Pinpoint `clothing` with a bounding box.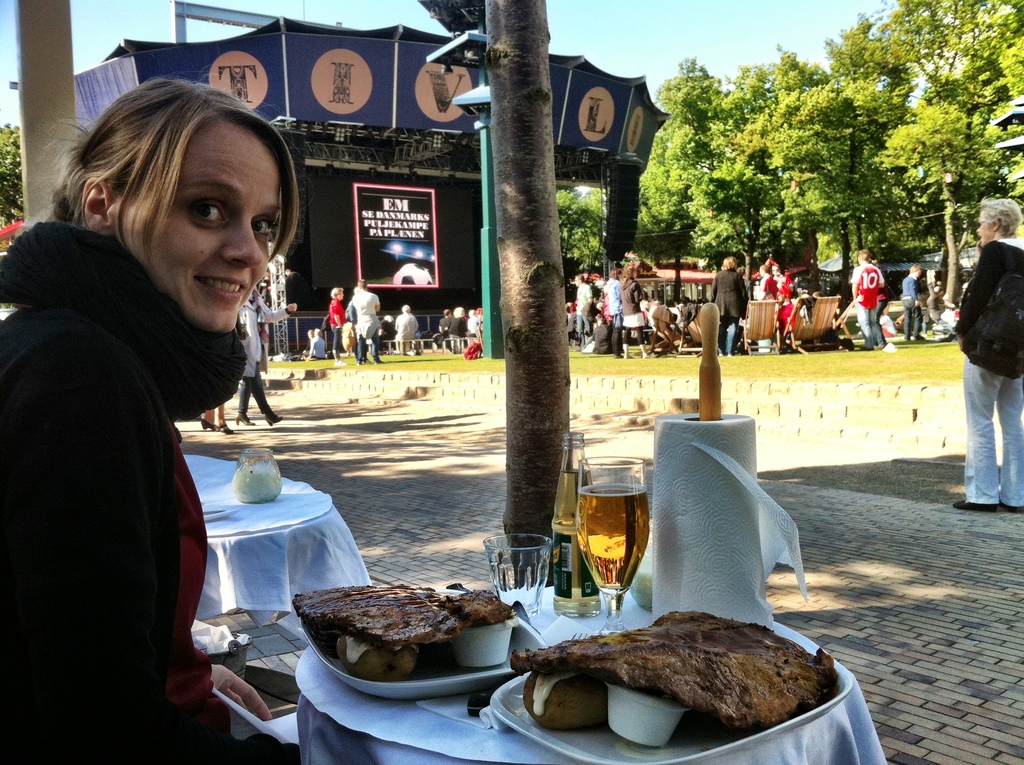
bbox(434, 314, 447, 338).
